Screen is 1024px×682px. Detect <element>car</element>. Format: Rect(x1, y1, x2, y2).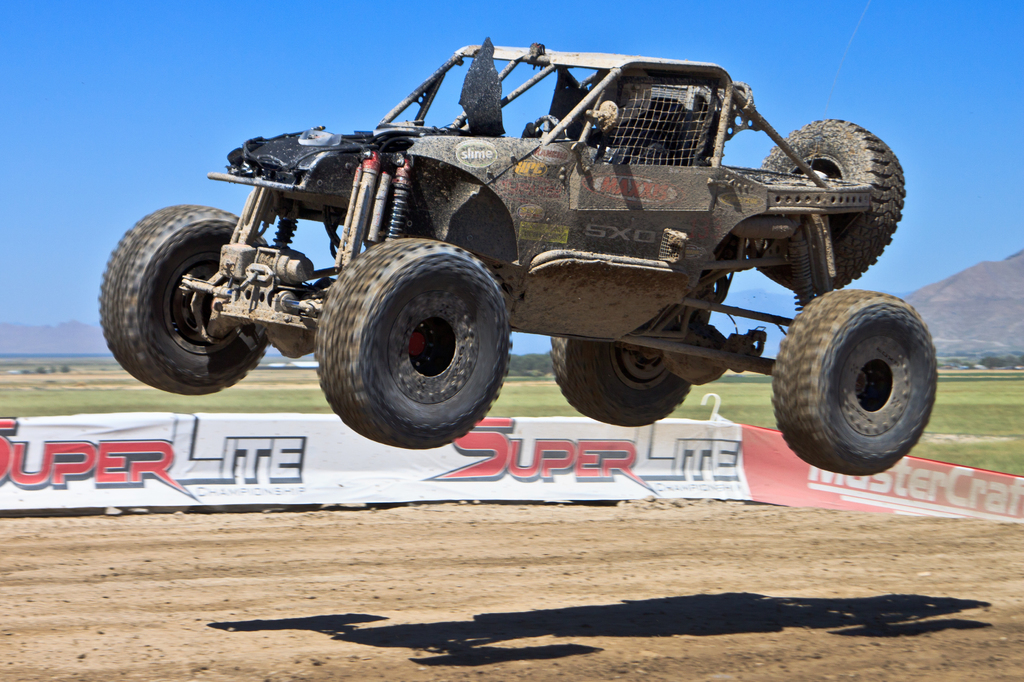
Rect(95, 26, 902, 479).
